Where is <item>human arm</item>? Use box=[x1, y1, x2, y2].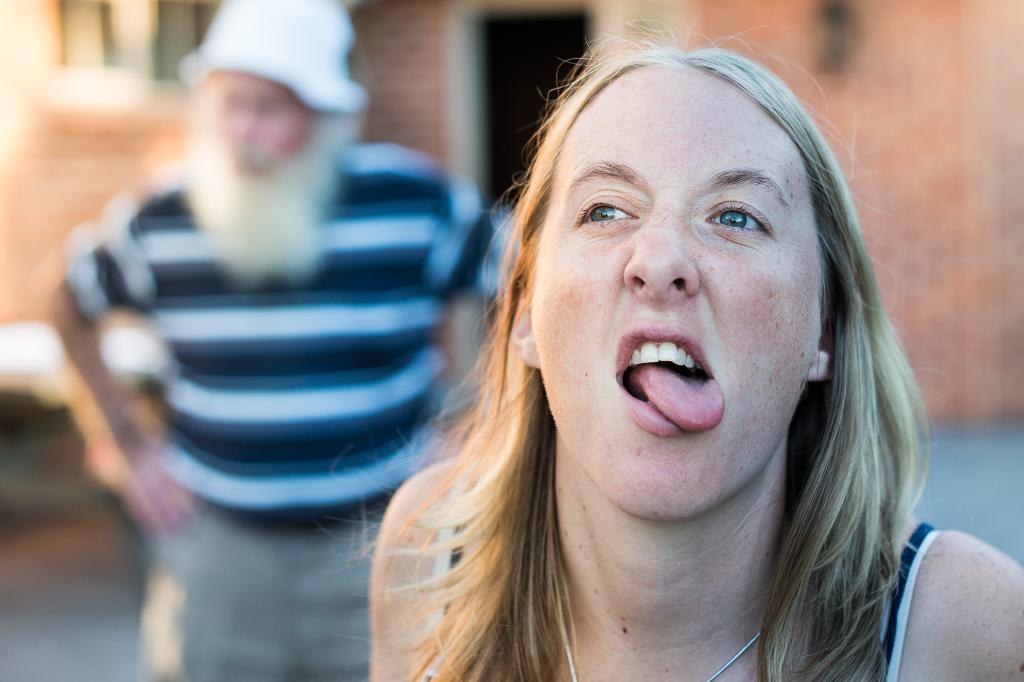
box=[895, 526, 1023, 681].
